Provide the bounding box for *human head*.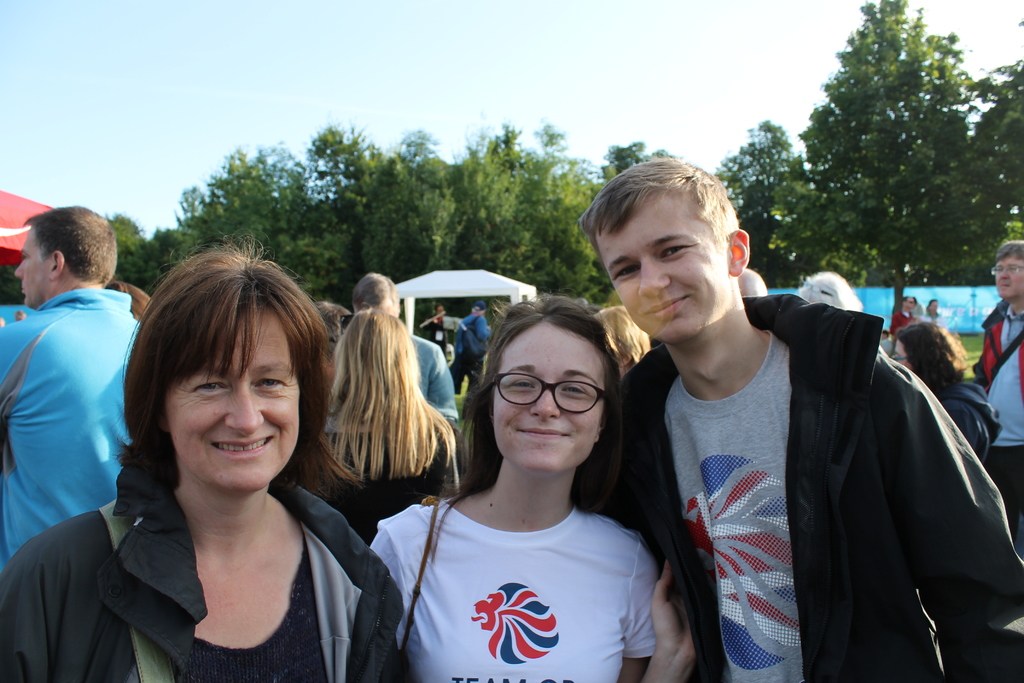
(591, 304, 653, 375).
